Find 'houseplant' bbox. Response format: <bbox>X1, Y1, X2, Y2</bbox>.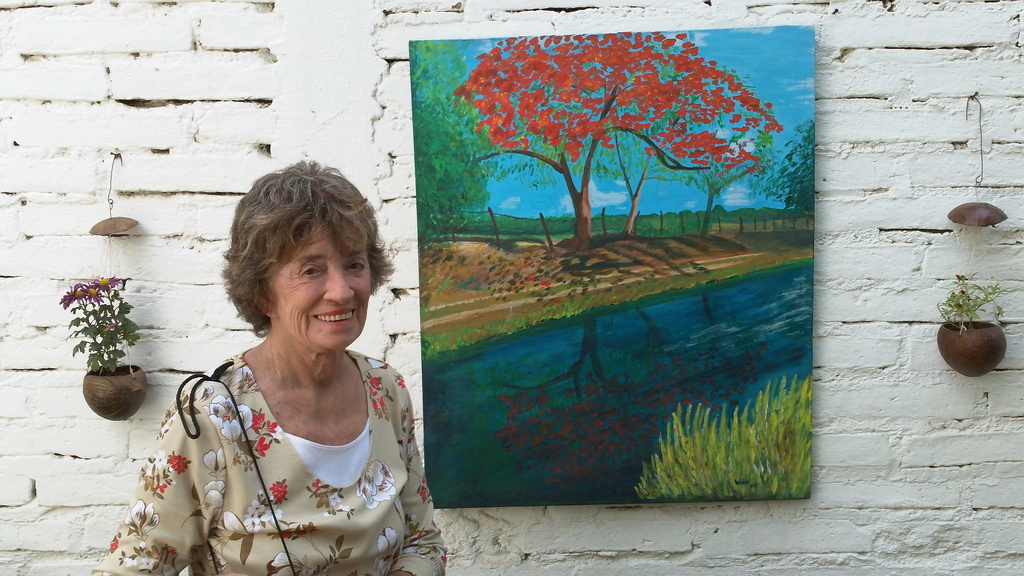
<bbox>923, 272, 1011, 381</bbox>.
